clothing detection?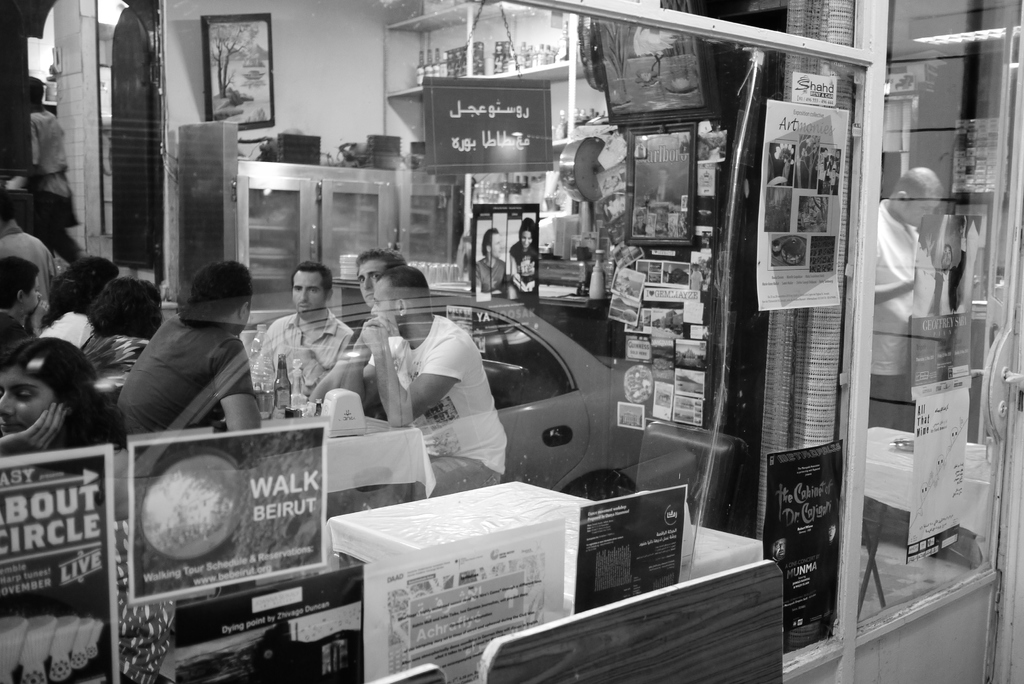
x1=0, y1=309, x2=31, y2=355
